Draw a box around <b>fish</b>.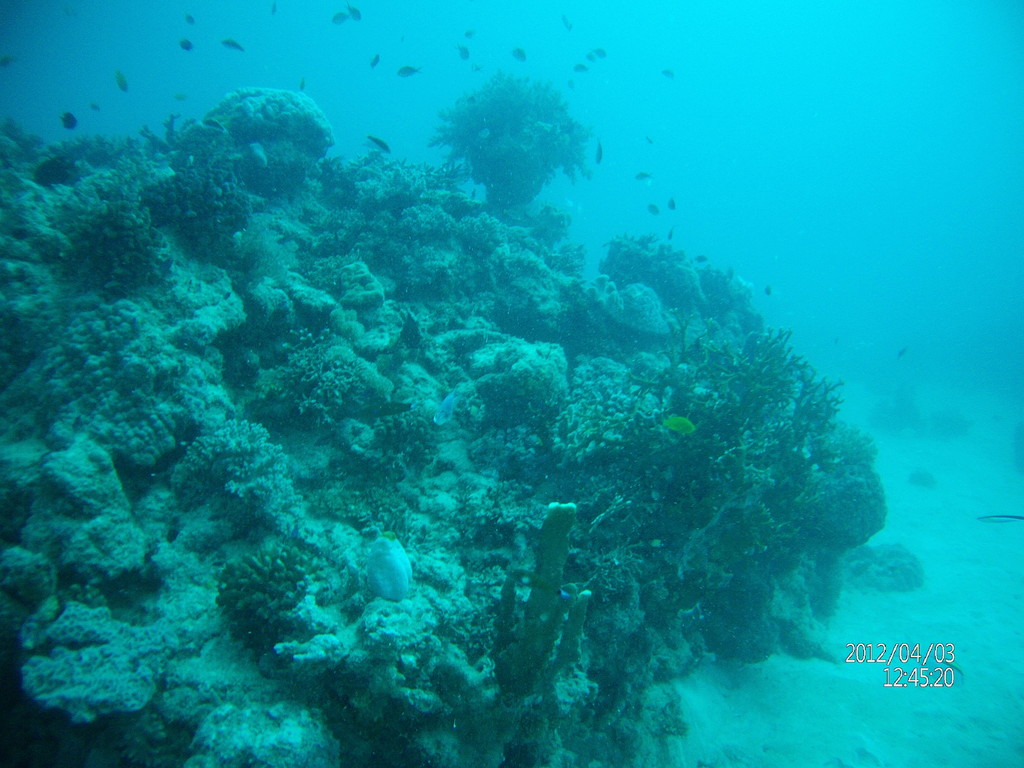
[left=465, top=31, right=476, bottom=38].
